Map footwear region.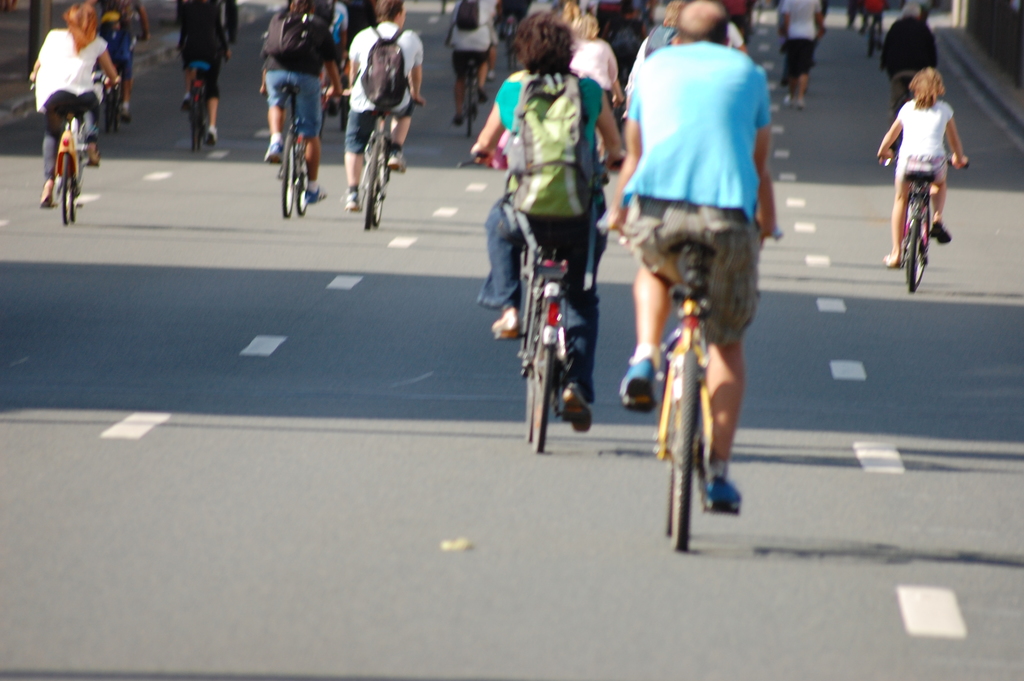
Mapped to bbox=[264, 134, 287, 165].
